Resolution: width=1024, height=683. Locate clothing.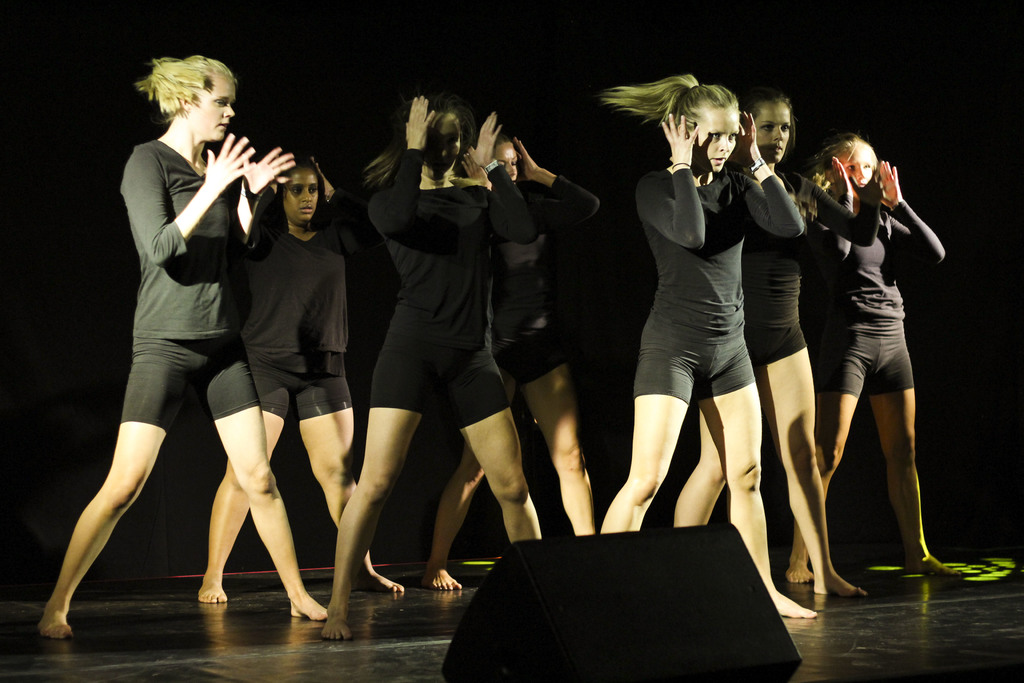
[left=236, top=187, right=367, bottom=420].
